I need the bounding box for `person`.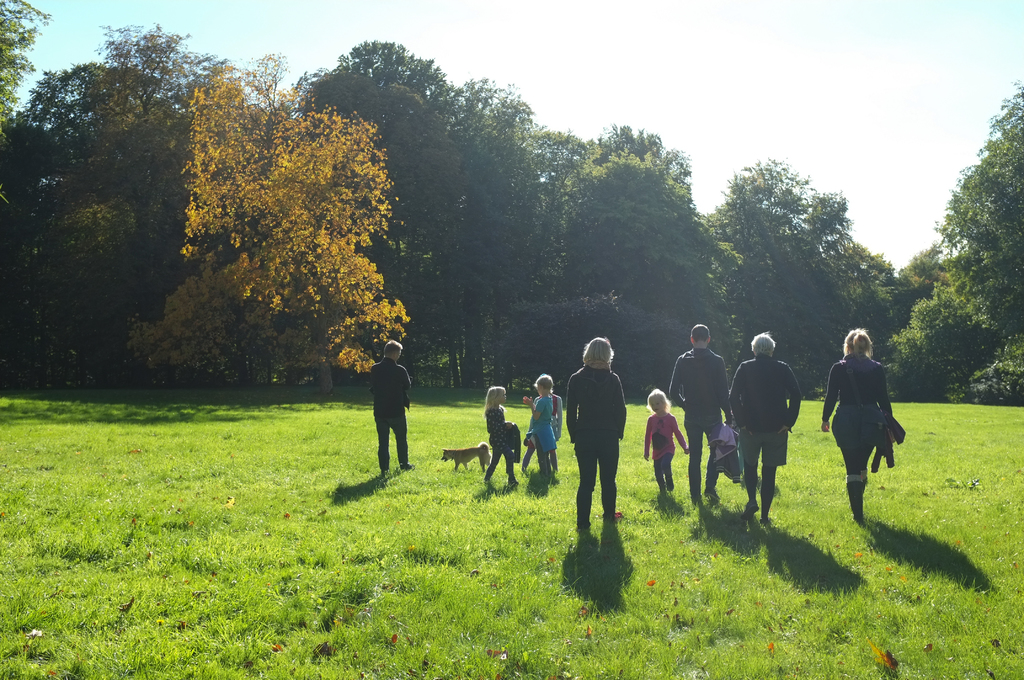
Here it is: bbox(368, 340, 412, 474).
